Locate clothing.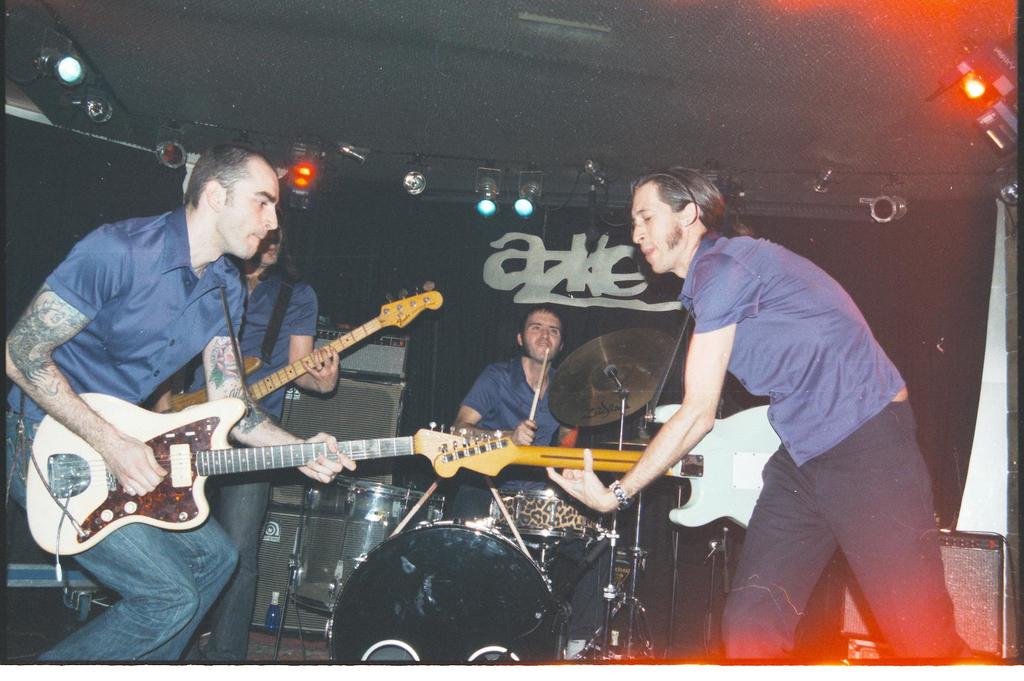
Bounding box: locate(0, 206, 252, 666).
